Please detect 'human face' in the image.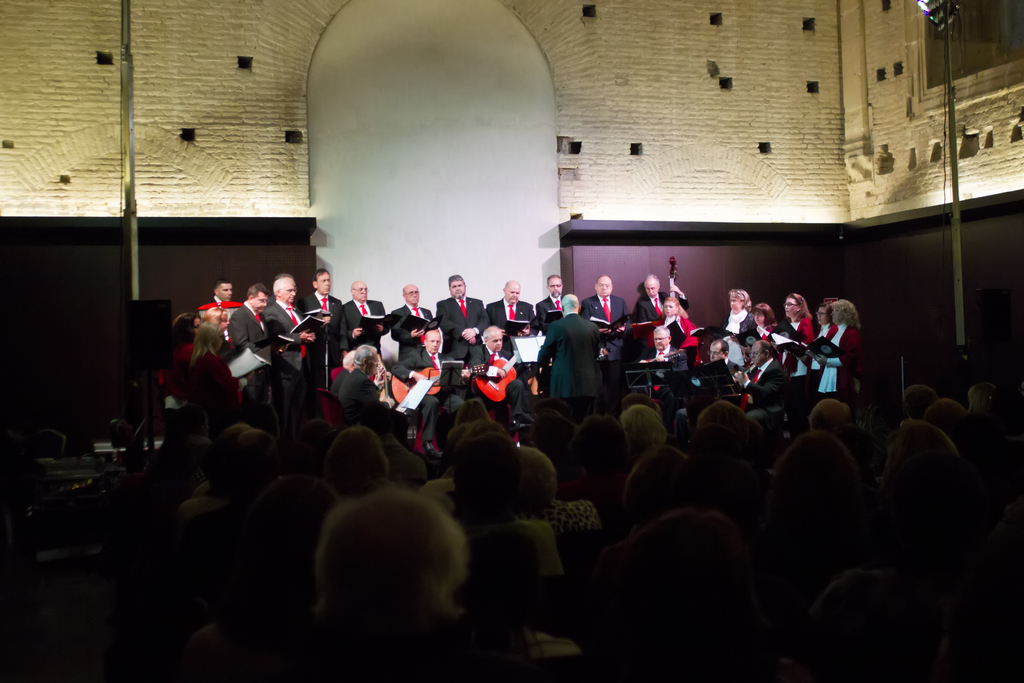
(653,332,665,347).
